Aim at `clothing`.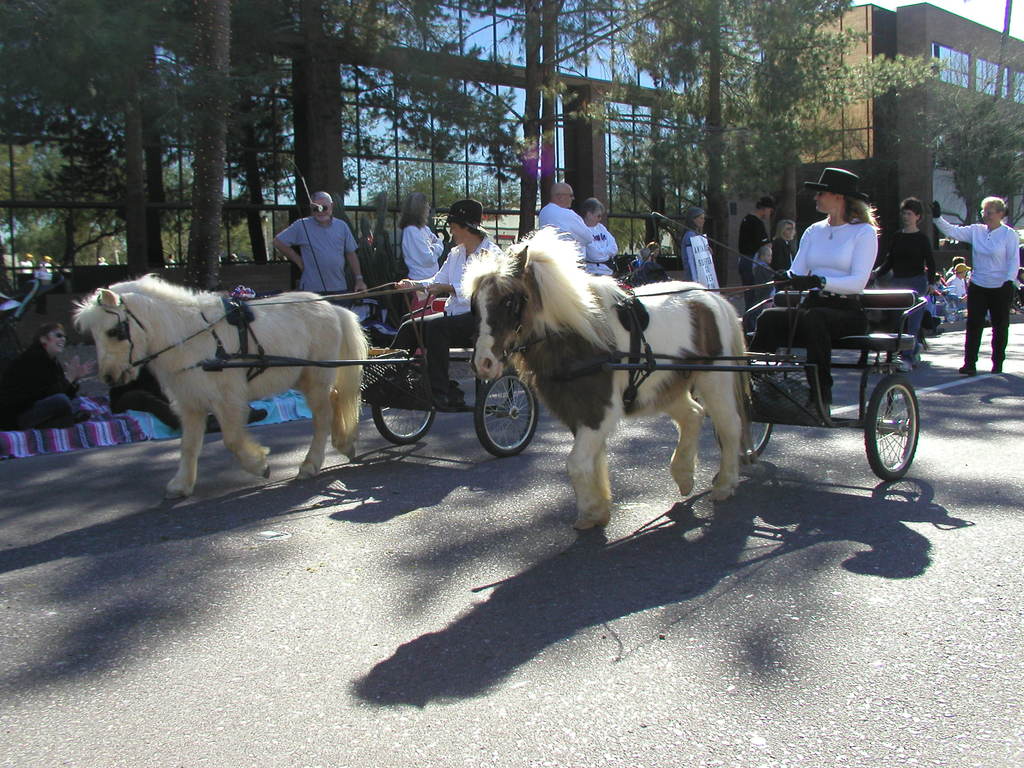
Aimed at (left=731, top=219, right=765, bottom=311).
